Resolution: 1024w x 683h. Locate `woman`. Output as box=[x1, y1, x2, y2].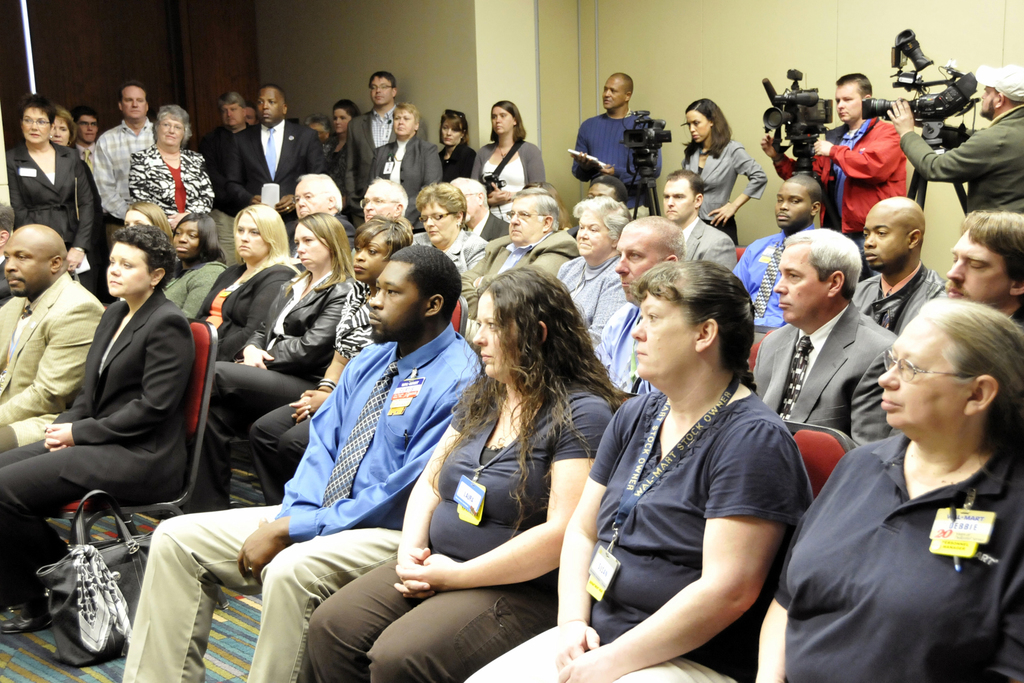
box=[311, 261, 628, 682].
